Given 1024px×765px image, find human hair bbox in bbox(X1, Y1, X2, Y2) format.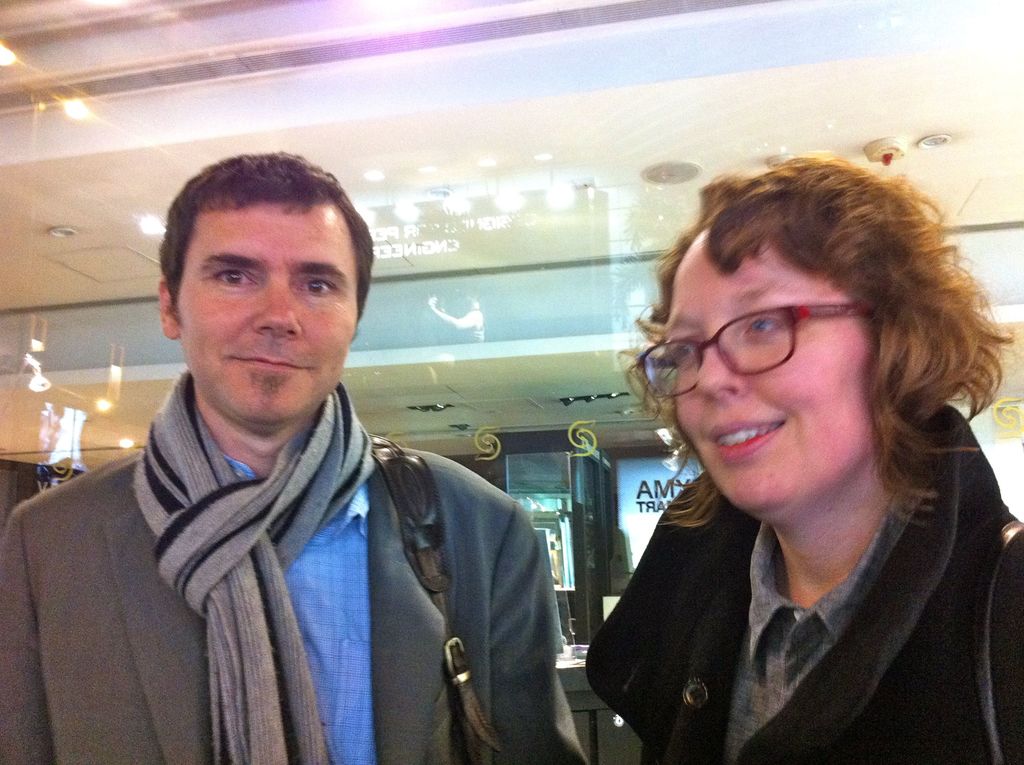
bbox(154, 152, 372, 335).
